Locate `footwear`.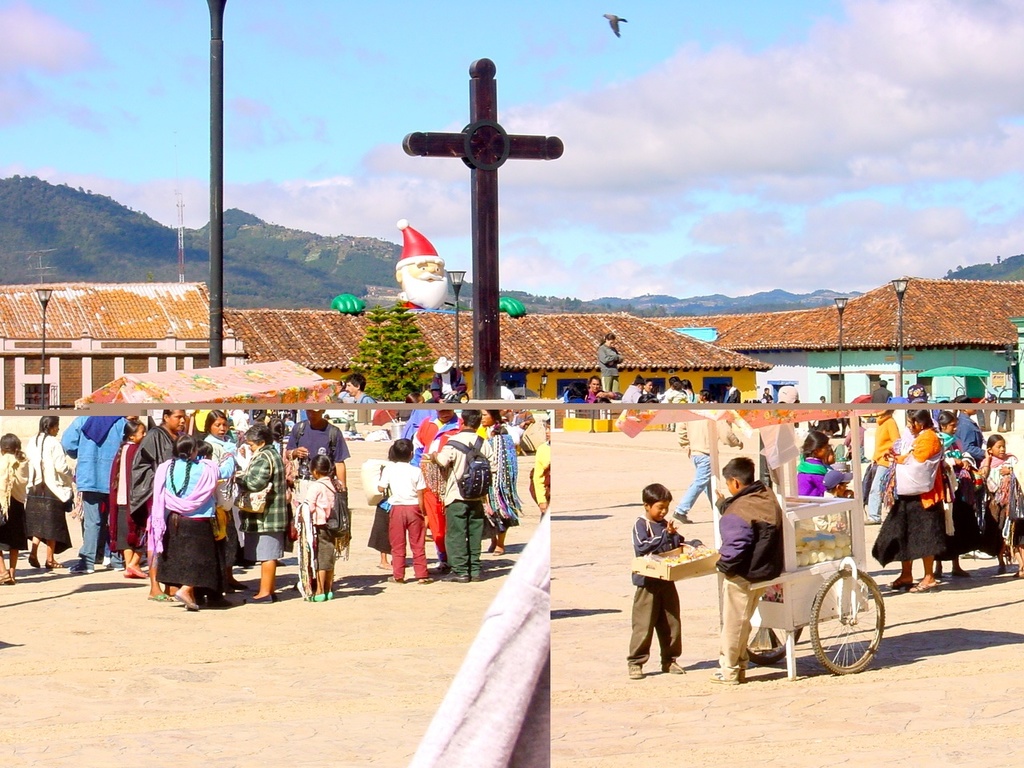
Bounding box: l=671, t=510, r=691, b=526.
